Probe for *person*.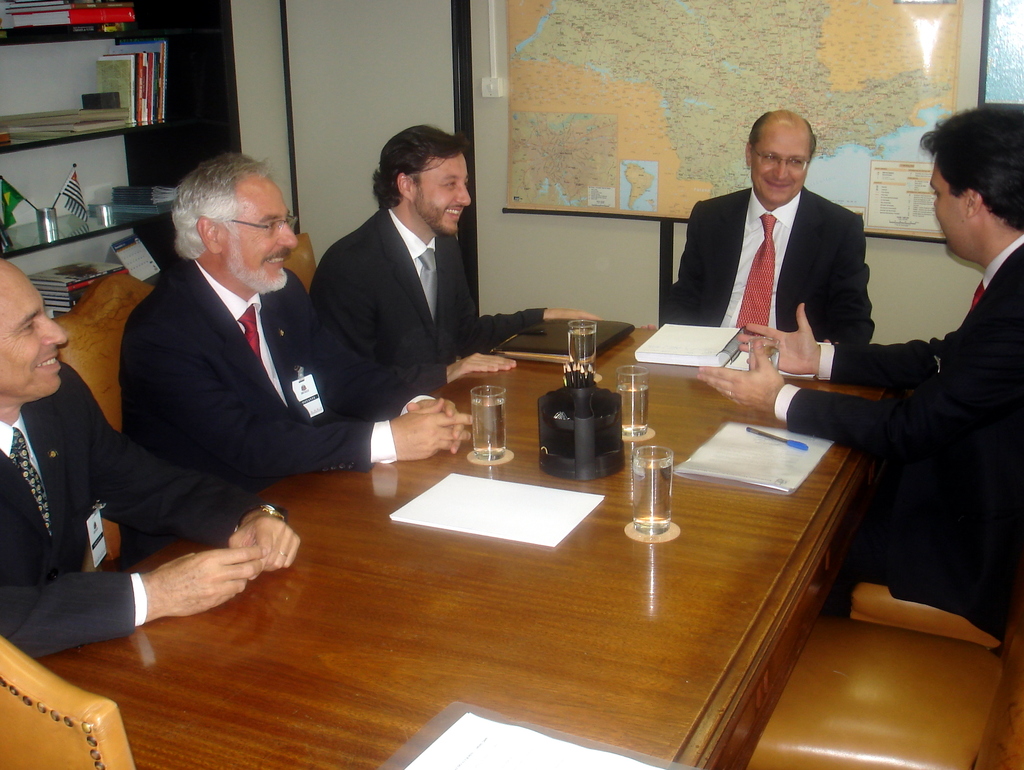
Probe result: (305,124,605,420).
